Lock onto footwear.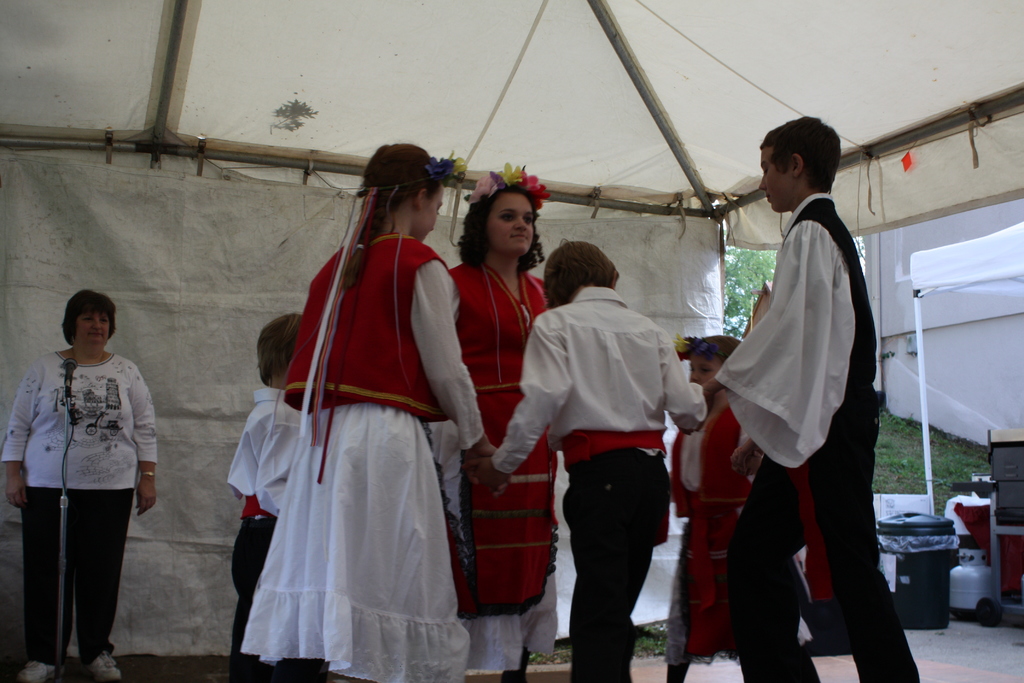
Locked: box(86, 650, 120, 682).
